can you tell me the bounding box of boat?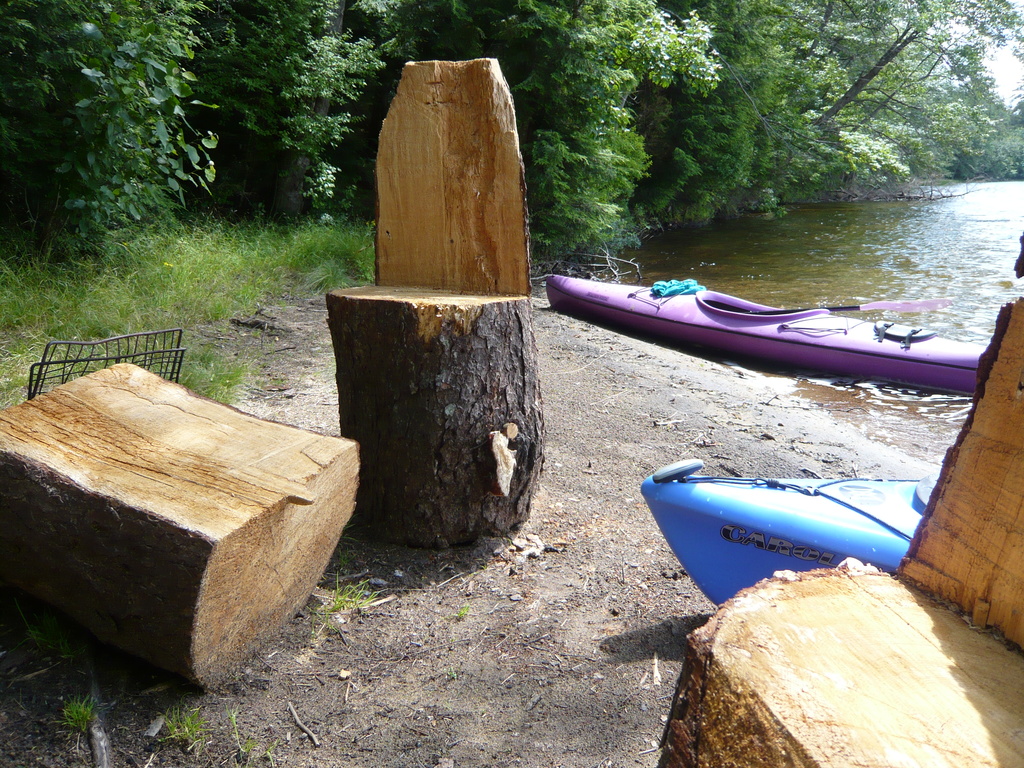
detection(536, 277, 986, 404).
